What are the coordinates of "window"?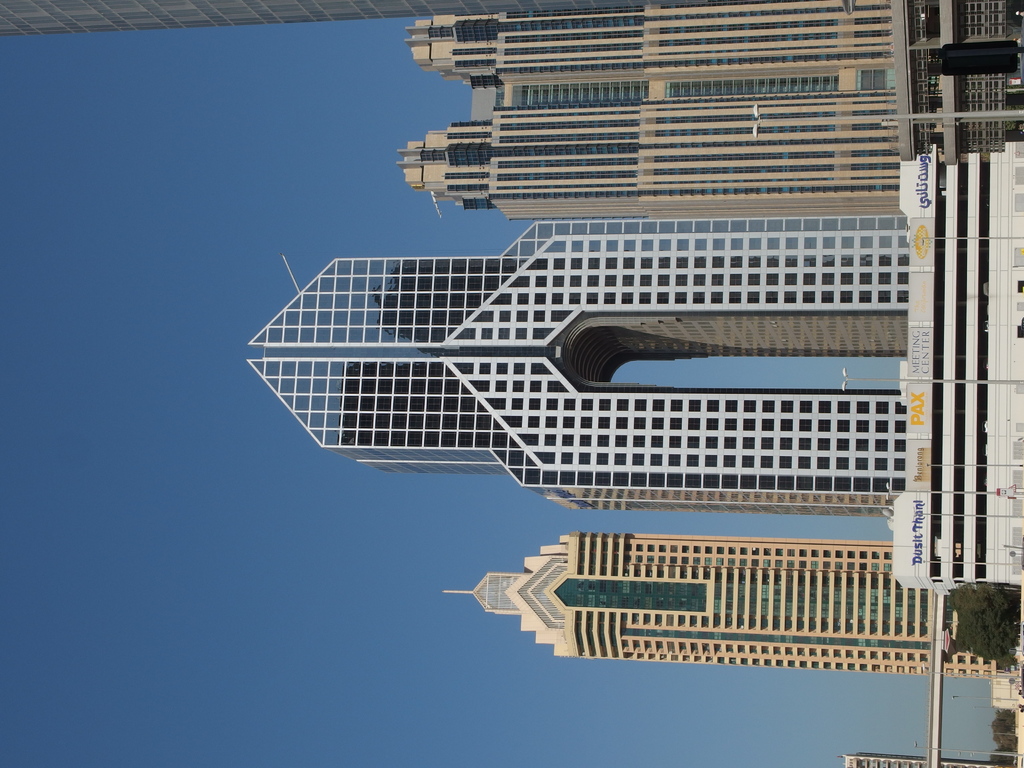
<box>799,436,813,451</box>.
